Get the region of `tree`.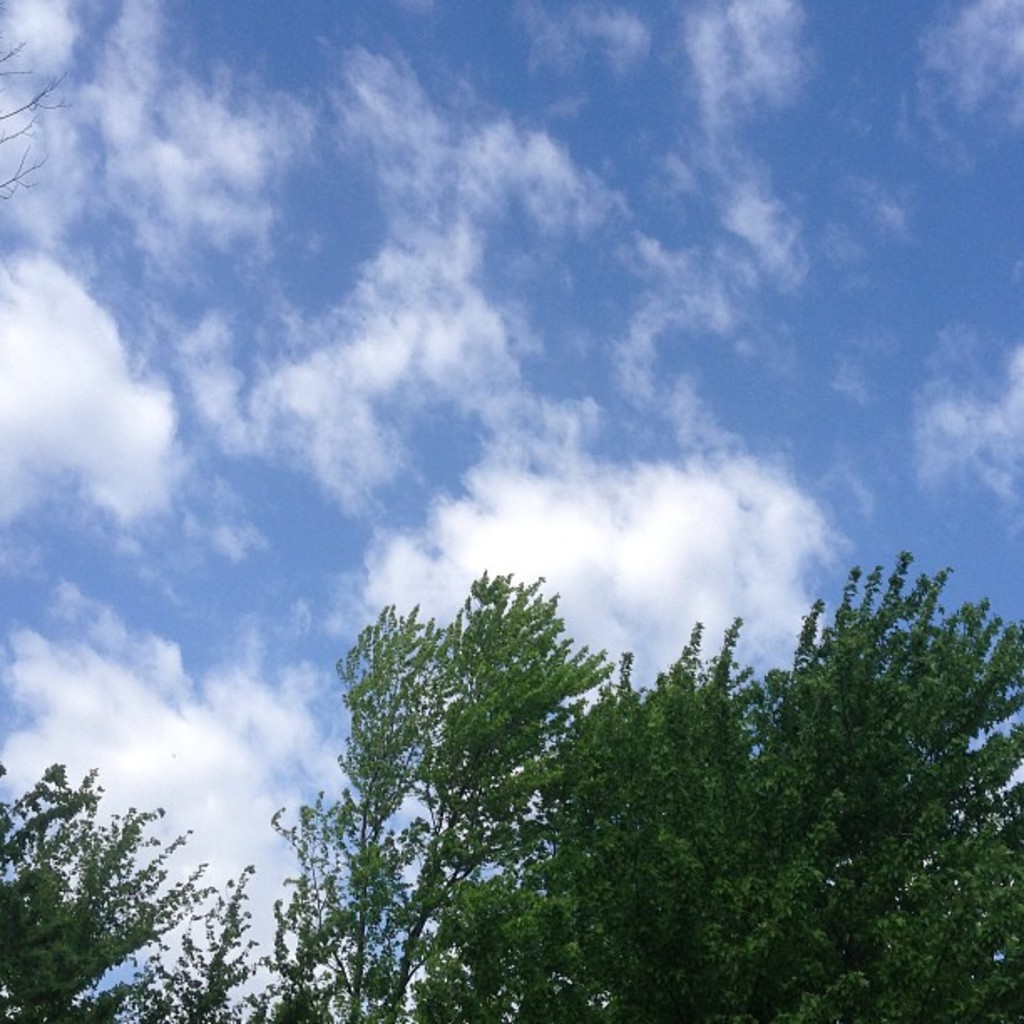
(266,574,1022,1022).
